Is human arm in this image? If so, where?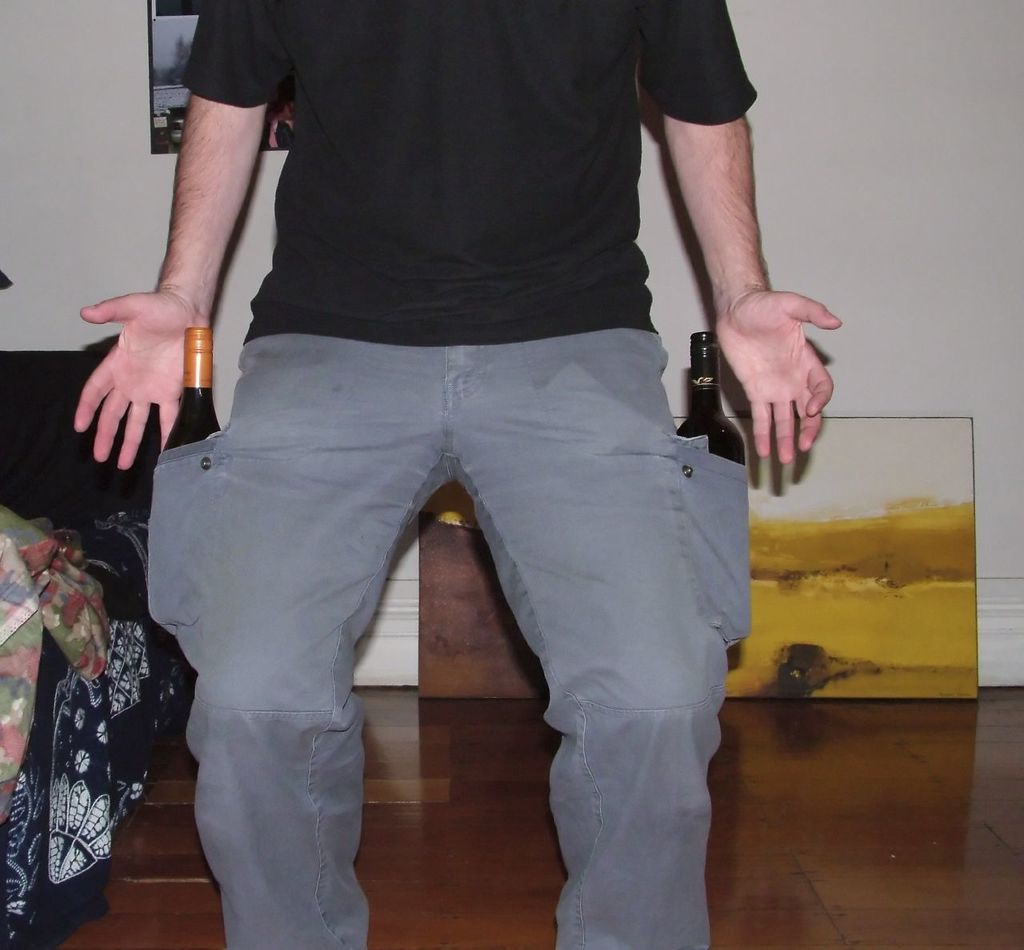
Yes, at rect(78, 37, 310, 454).
